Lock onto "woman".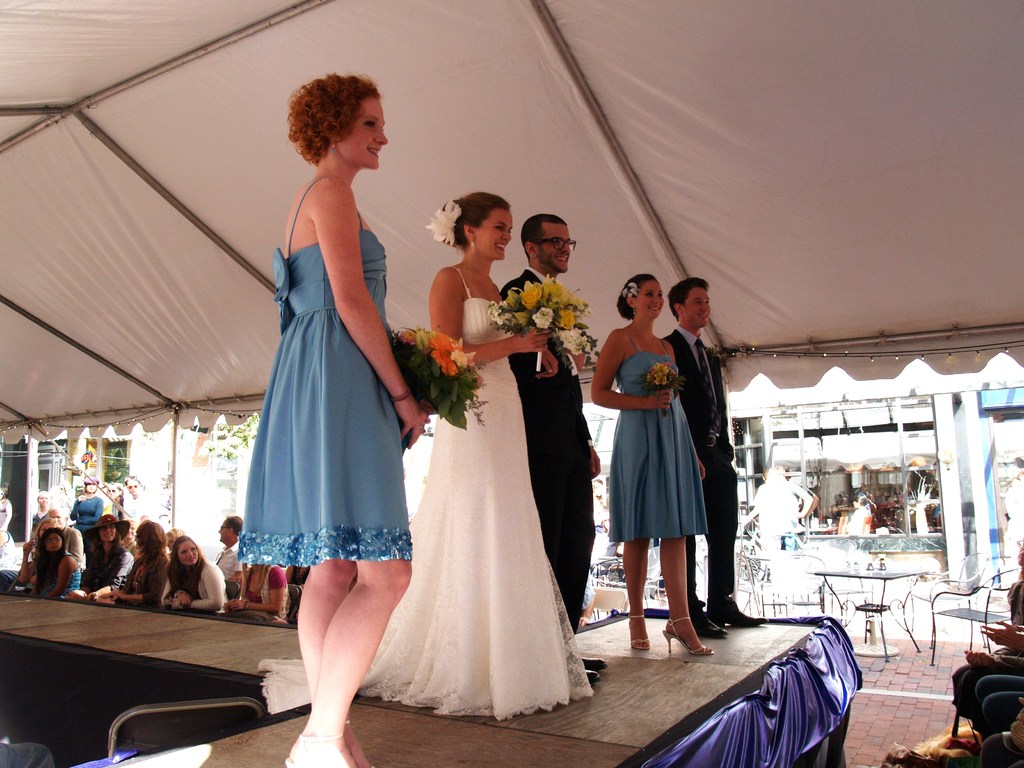
Locked: x1=71, y1=475, x2=98, y2=547.
